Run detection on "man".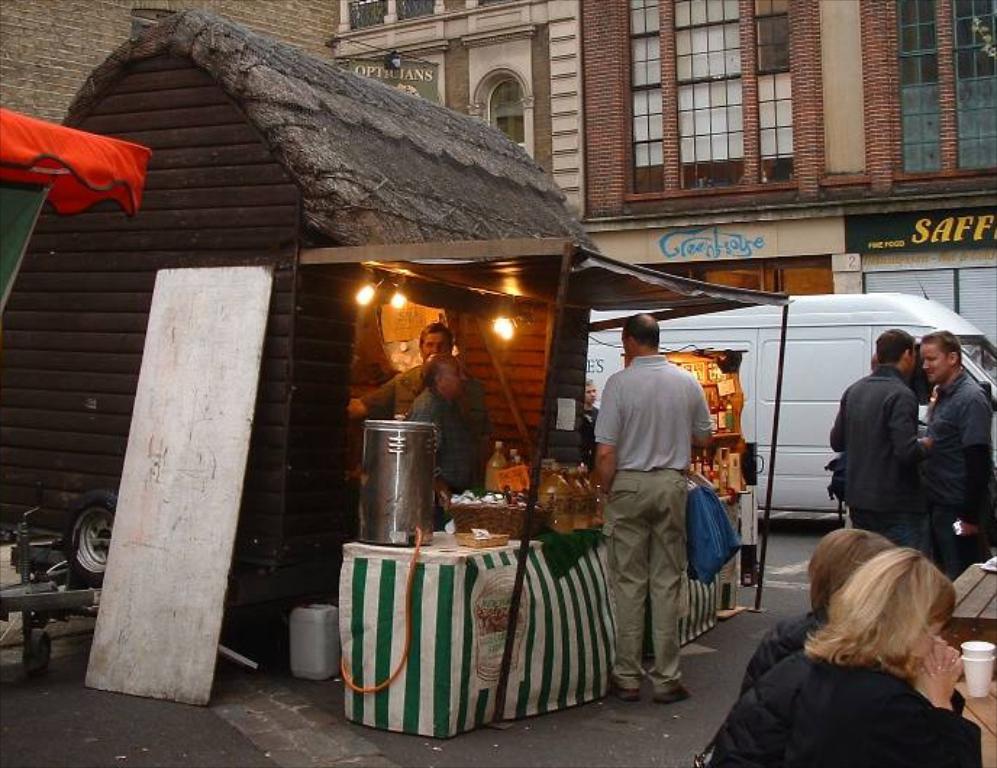
Result: <box>910,329,996,571</box>.
